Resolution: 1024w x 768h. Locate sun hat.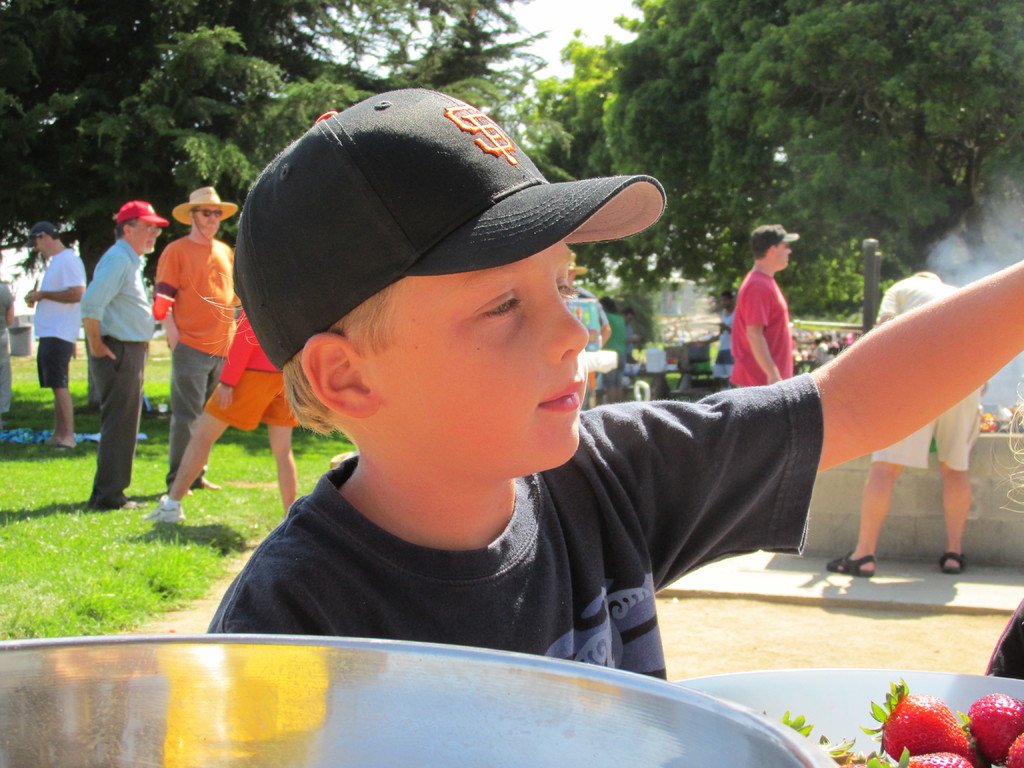
box=[742, 220, 799, 252].
